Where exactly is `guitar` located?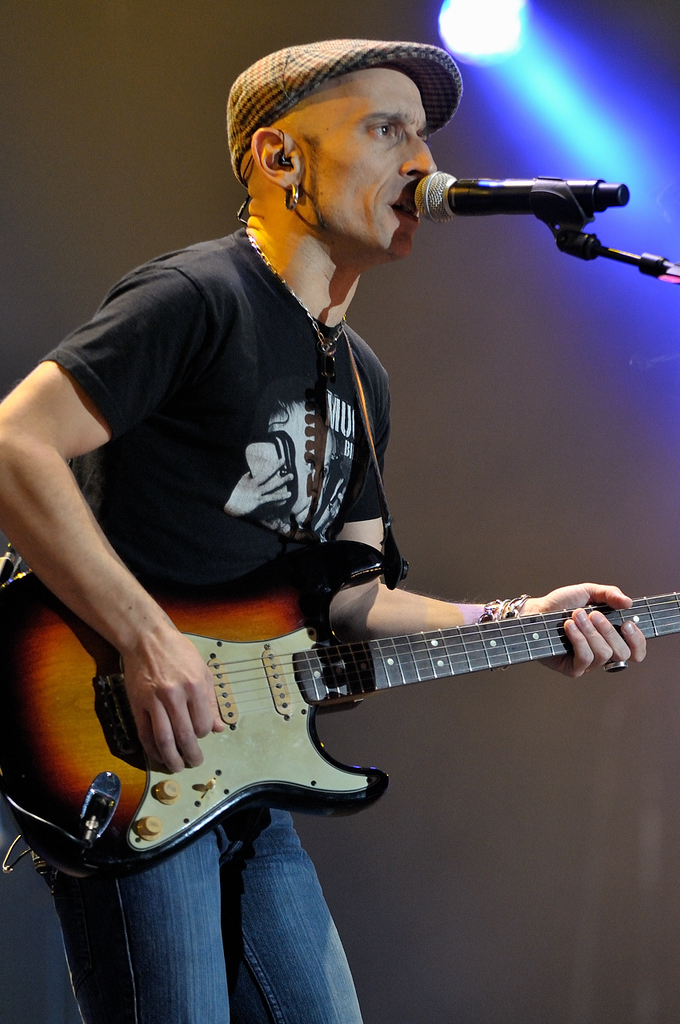
Its bounding box is [x1=20, y1=551, x2=645, y2=868].
